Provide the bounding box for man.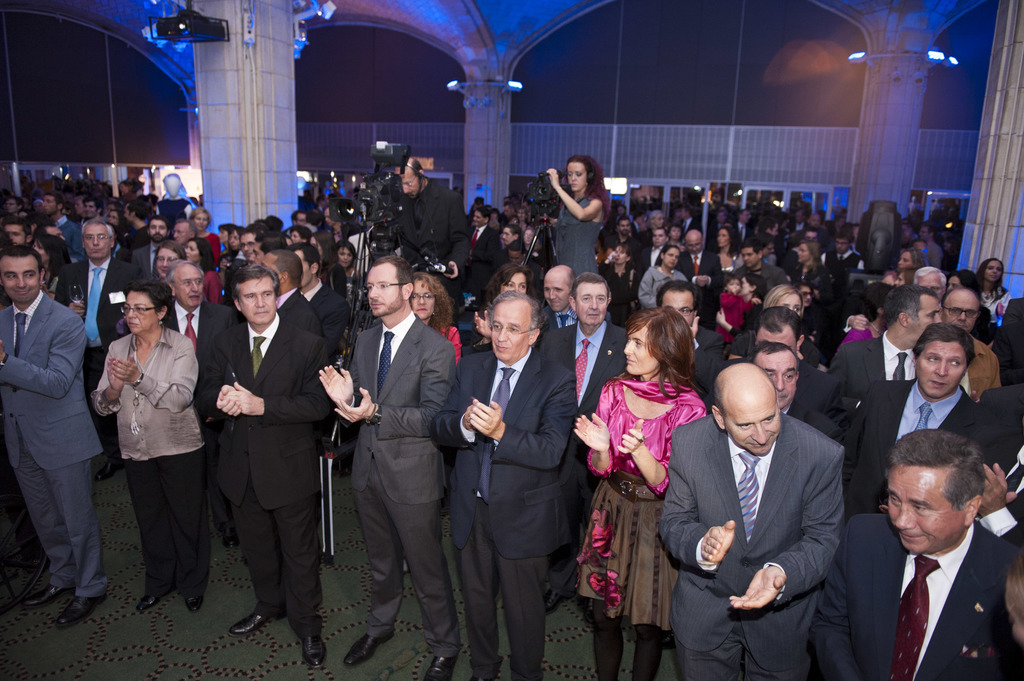
bbox=(628, 228, 671, 273).
